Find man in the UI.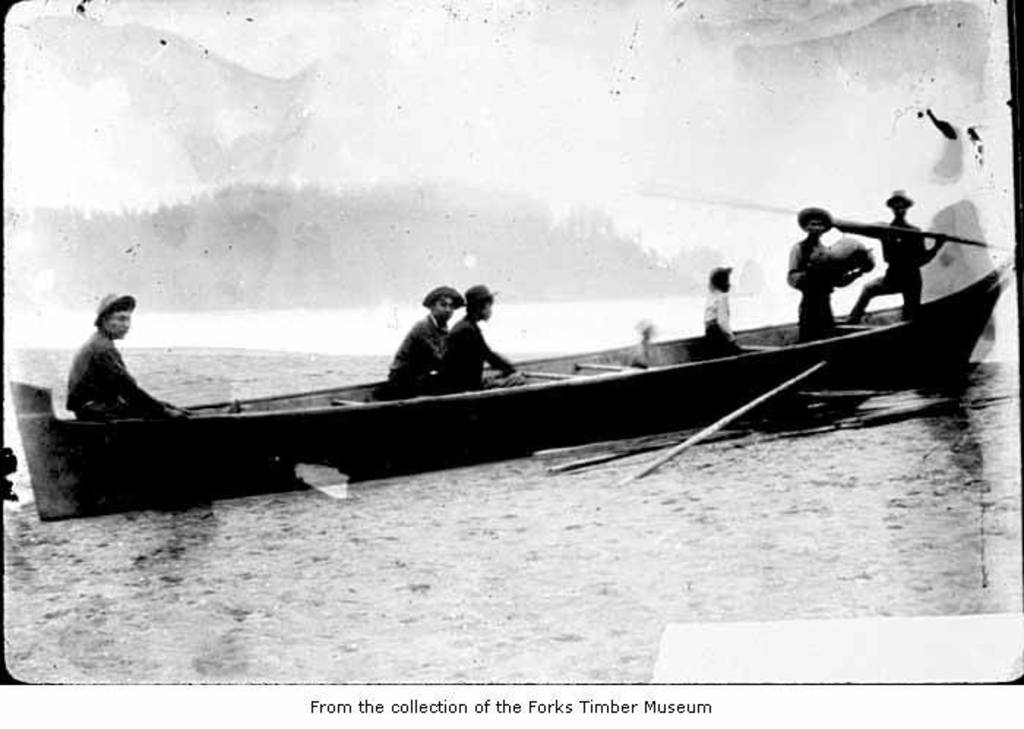
UI element at 383:284:473:401.
